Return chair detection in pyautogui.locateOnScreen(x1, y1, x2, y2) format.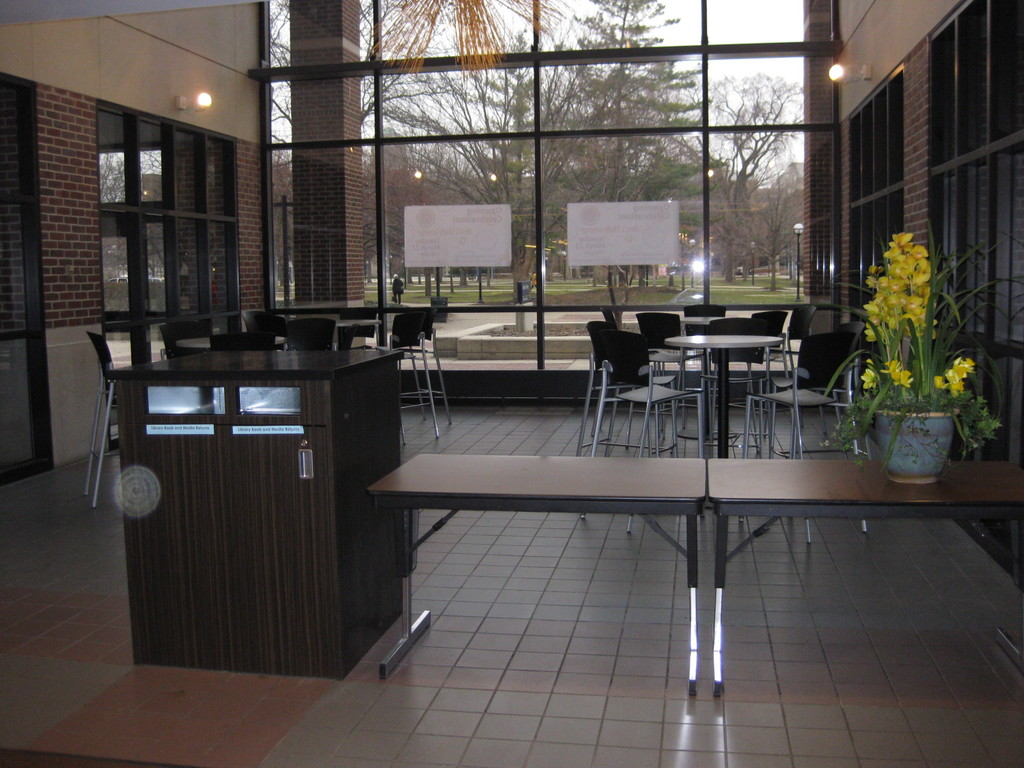
pyautogui.locateOnScreen(697, 316, 763, 458).
